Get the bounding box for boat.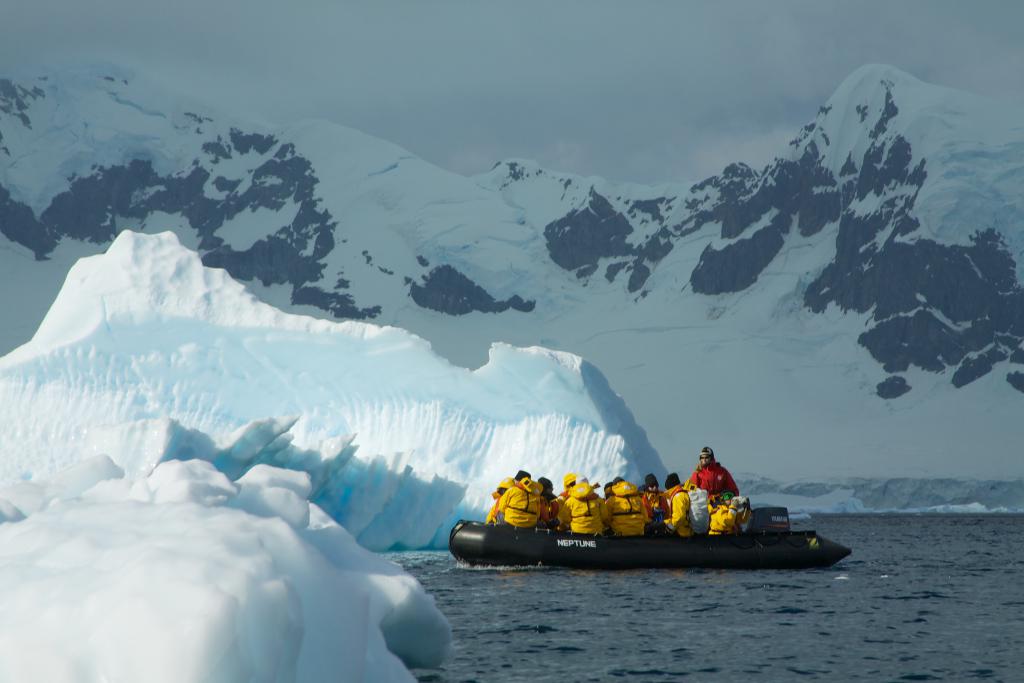
pyautogui.locateOnScreen(449, 466, 871, 573).
